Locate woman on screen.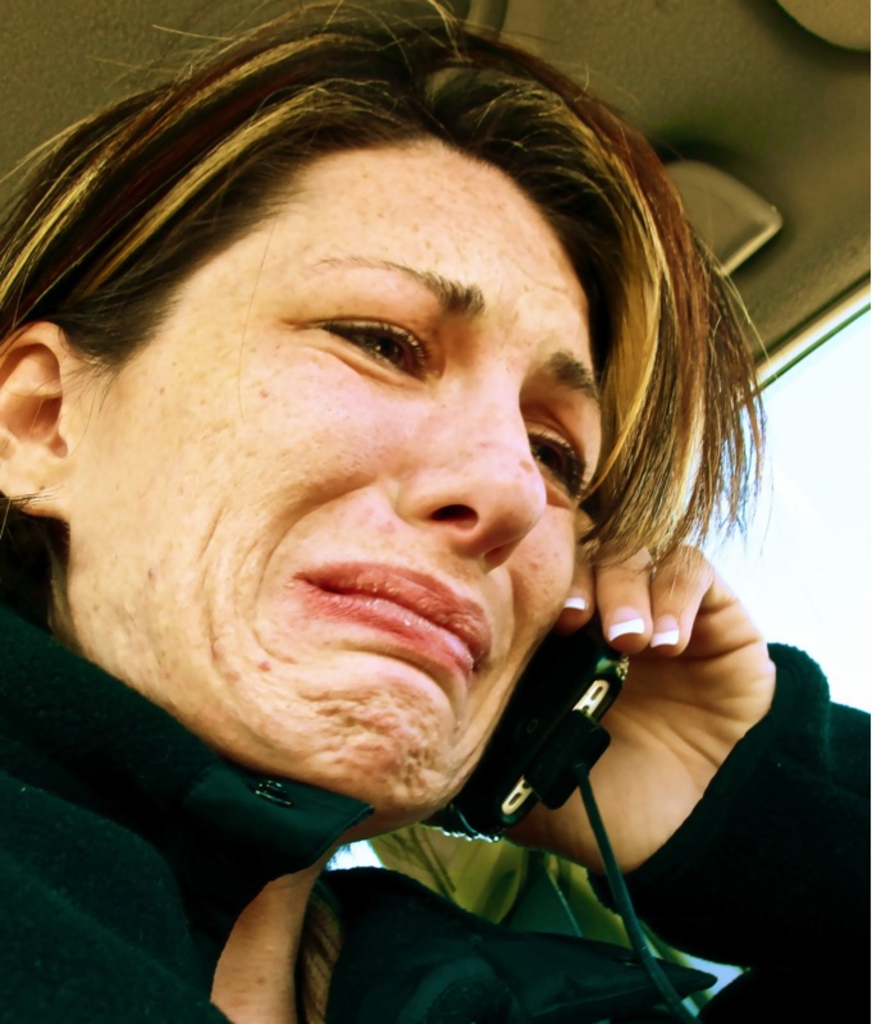
On screen at crop(0, 18, 845, 1014).
